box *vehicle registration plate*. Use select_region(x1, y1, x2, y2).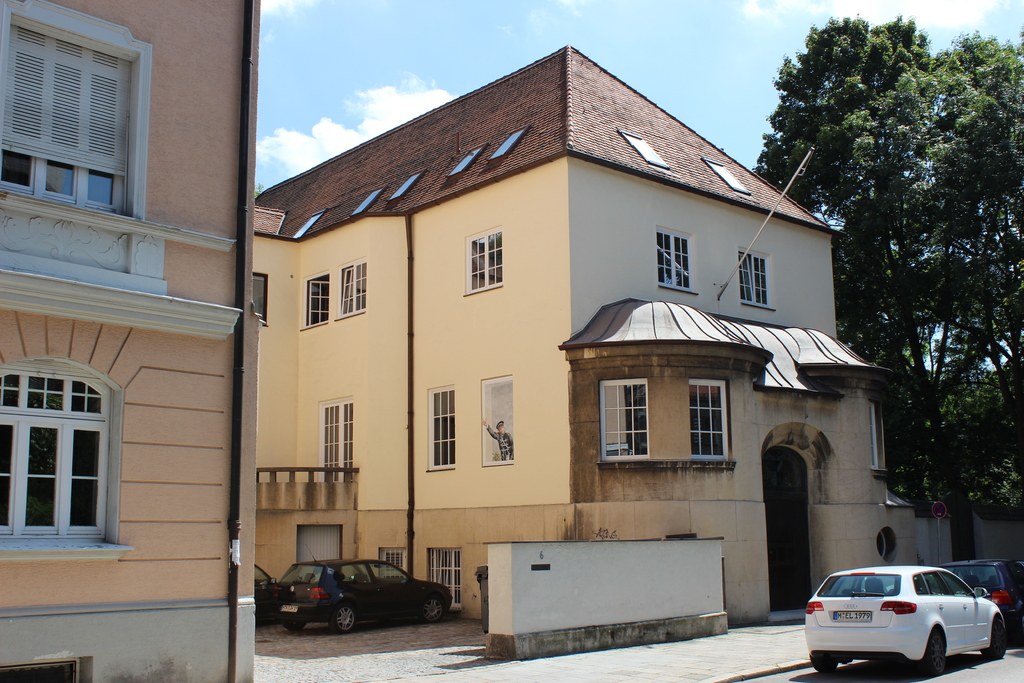
select_region(832, 611, 876, 624).
